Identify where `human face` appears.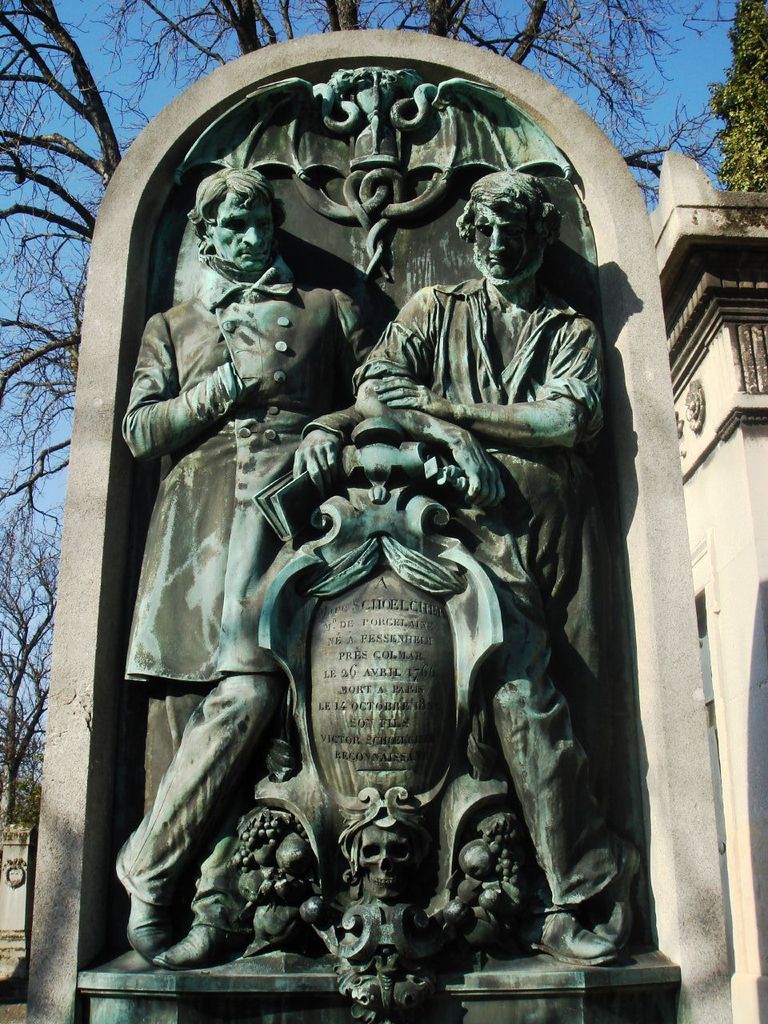
Appears at [left=218, top=190, right=276, bottom=272].
